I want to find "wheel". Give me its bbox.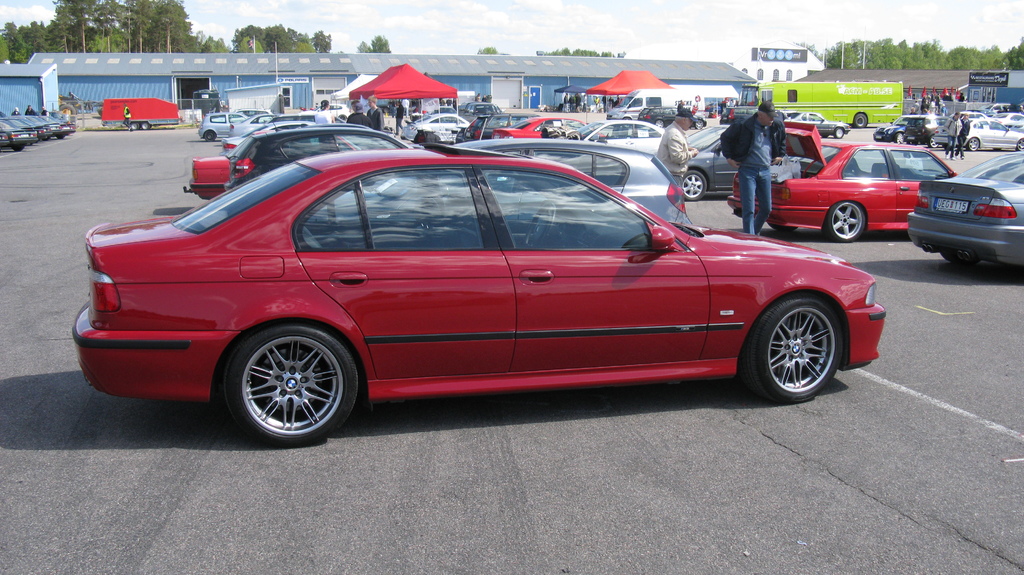
[x1=682, y1=168, x2=705, y2=202].
